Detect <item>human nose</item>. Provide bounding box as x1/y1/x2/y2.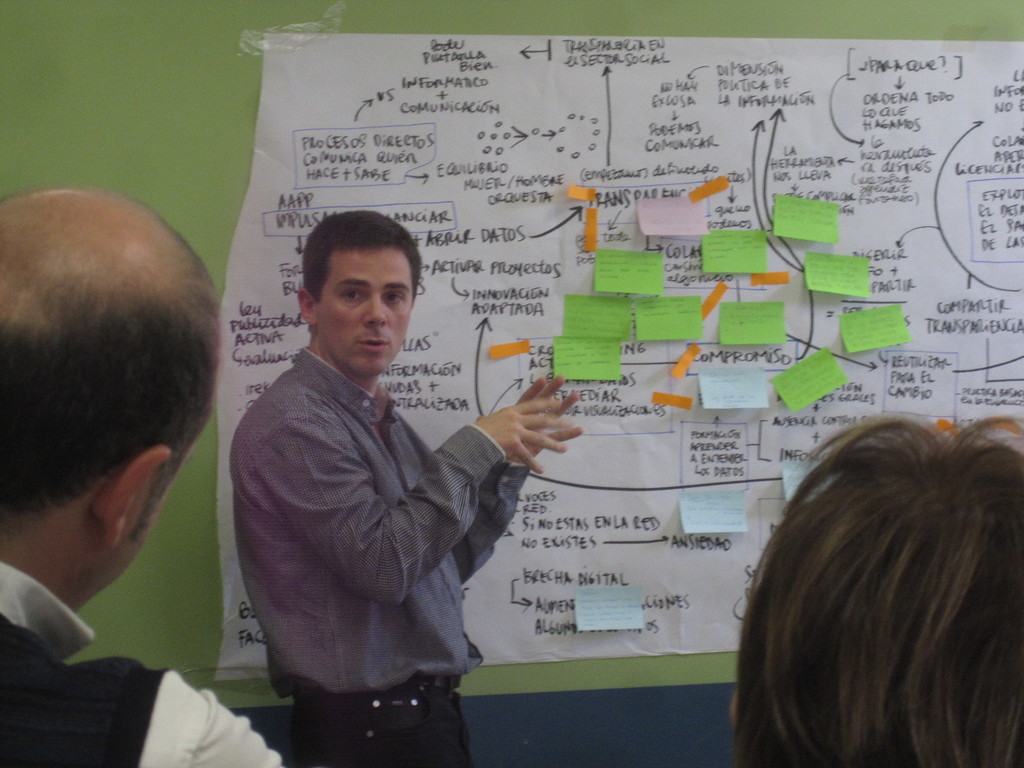
365/290/390/323.
